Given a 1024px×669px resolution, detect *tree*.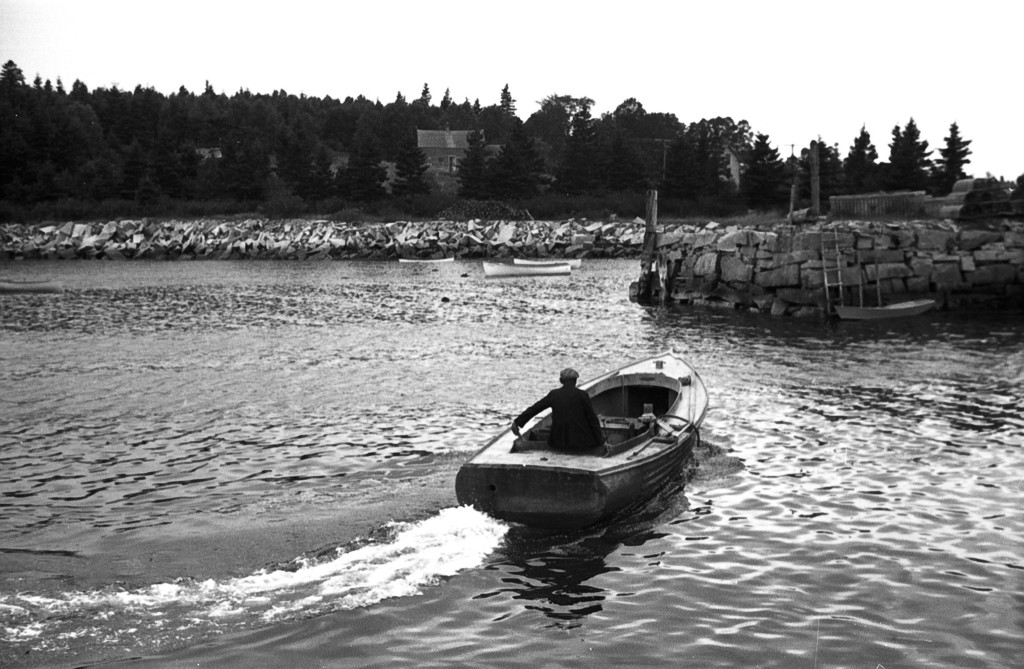
detection(879, 110, 936, 186).
